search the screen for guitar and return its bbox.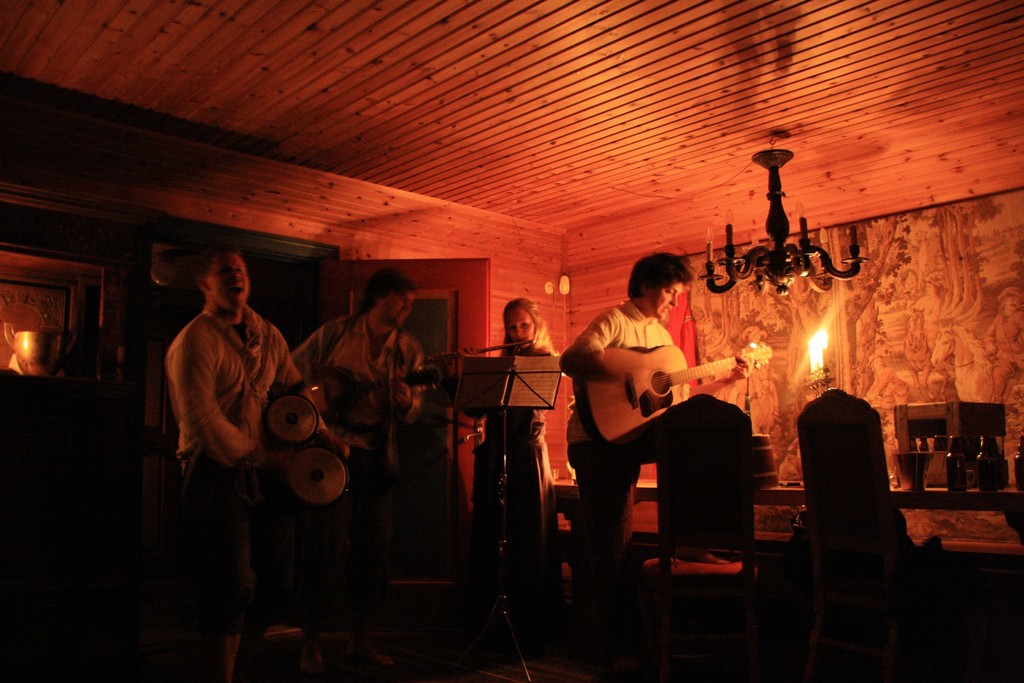
Found: select_region(580, 336, 769, 445).
